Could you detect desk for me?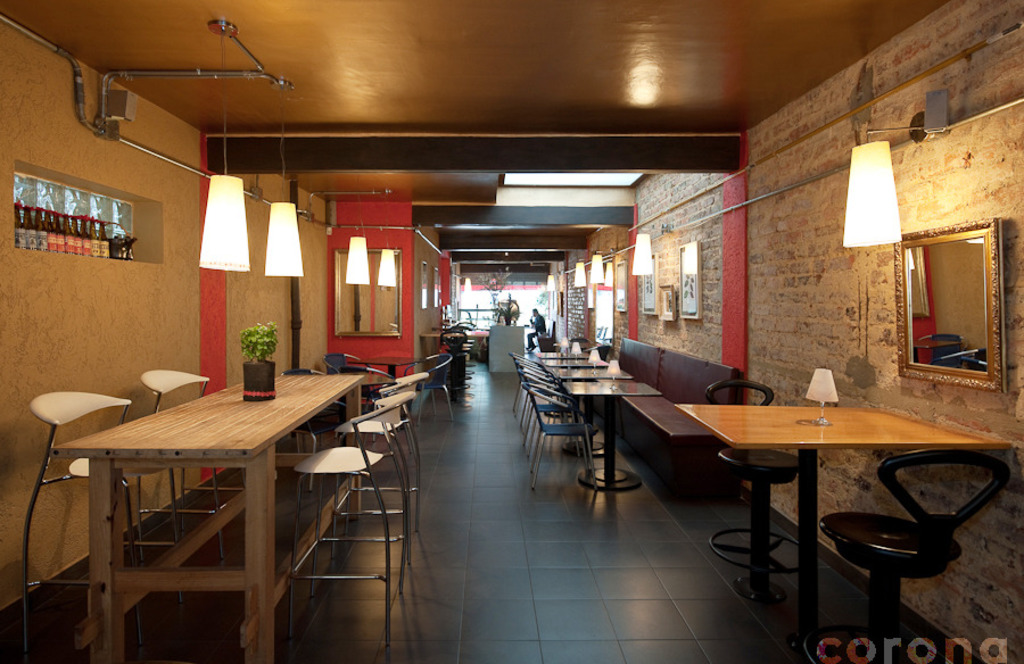
Detection result: 48/377/361/663.
